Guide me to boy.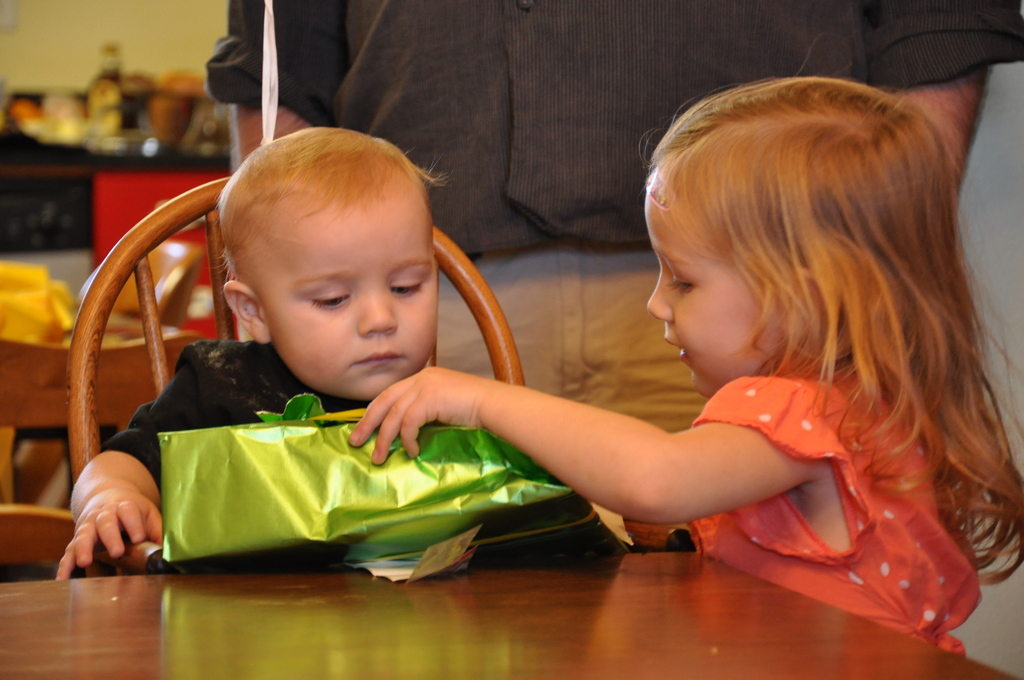
Guidance: (72, 127, 616, 579).
